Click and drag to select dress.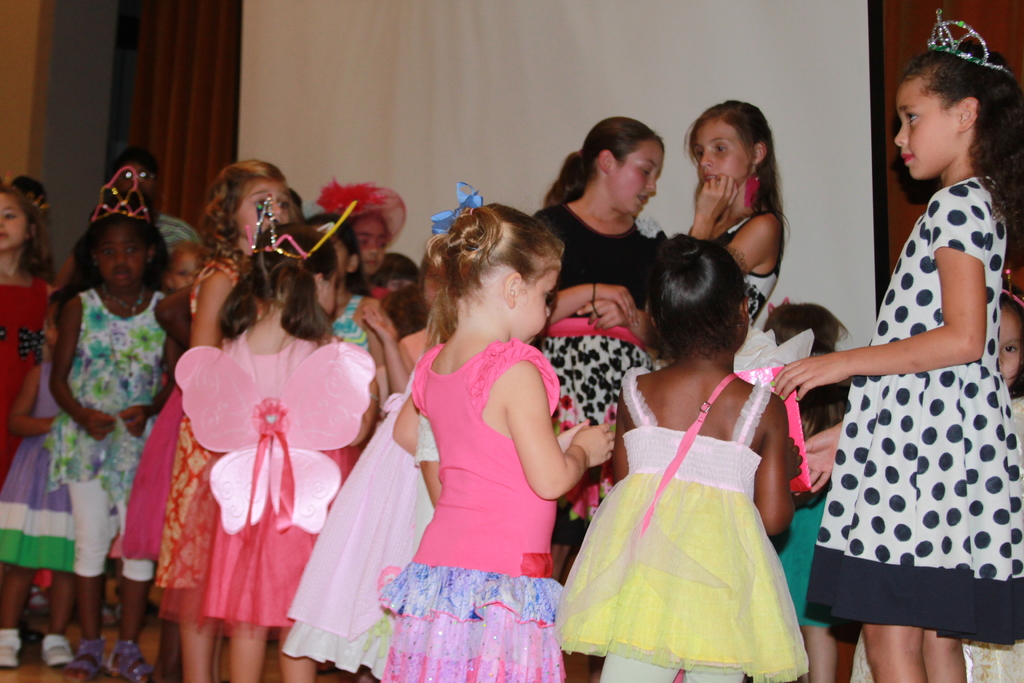
Selection: (282, 367, 439, 672).
